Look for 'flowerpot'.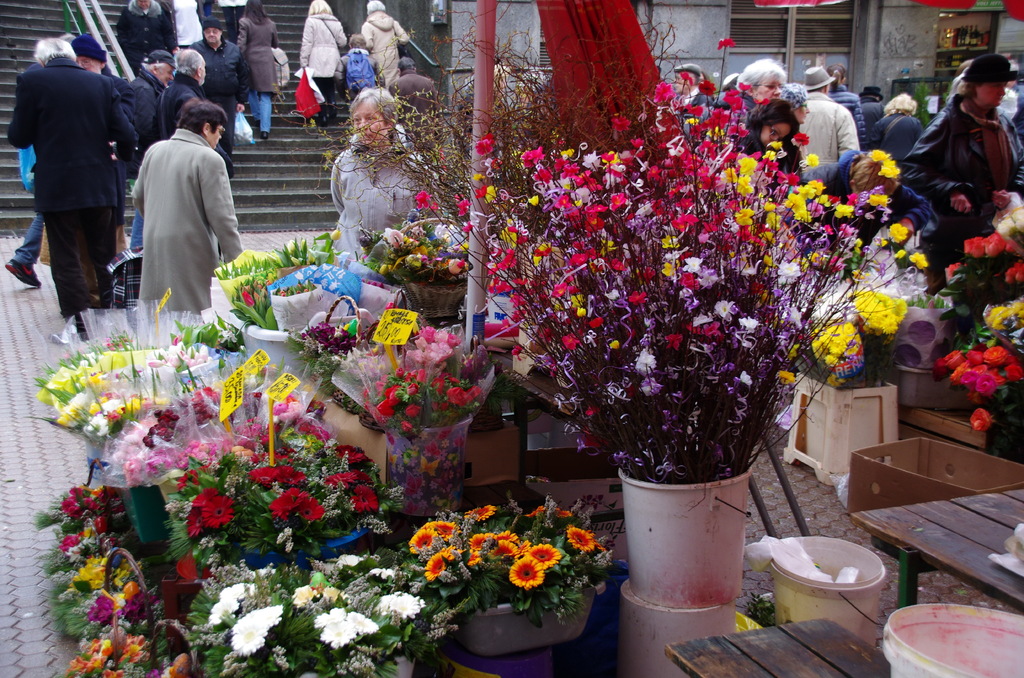
Found: box(445, 588, 597, 662).
